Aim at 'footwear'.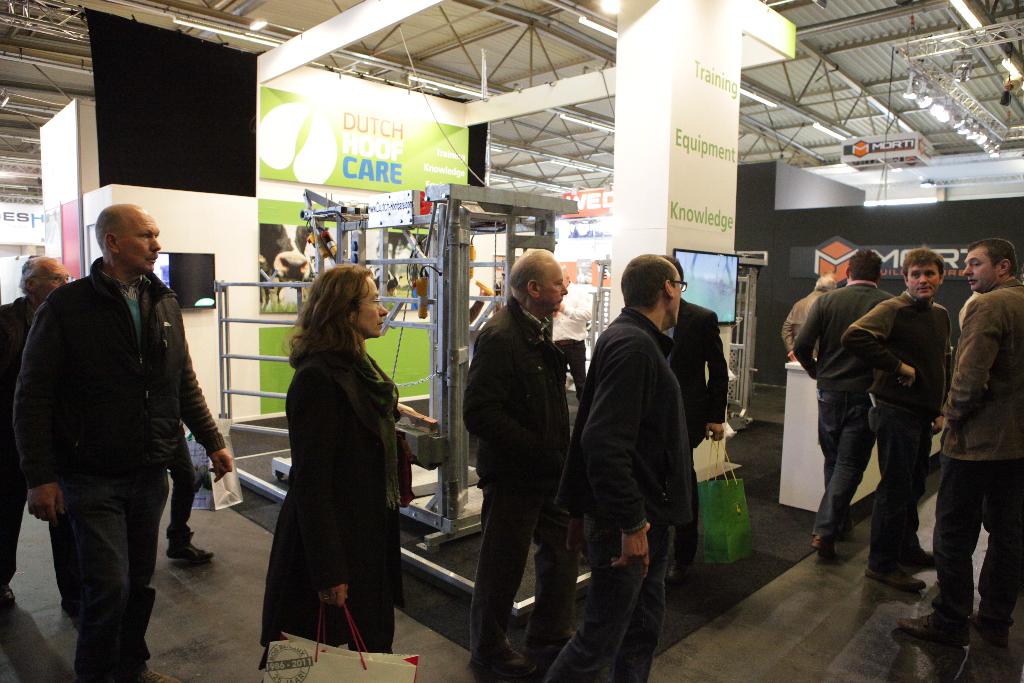
Aimed at <bbox>474, 659, 538, 682</bbox>.
